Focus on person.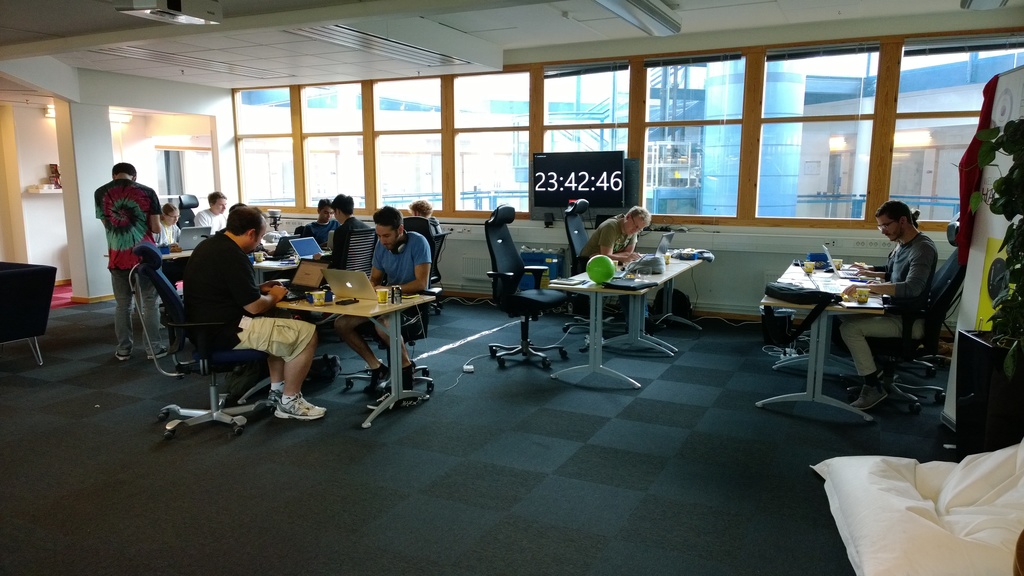
Focused at box=[195, 193, 232, 237].
